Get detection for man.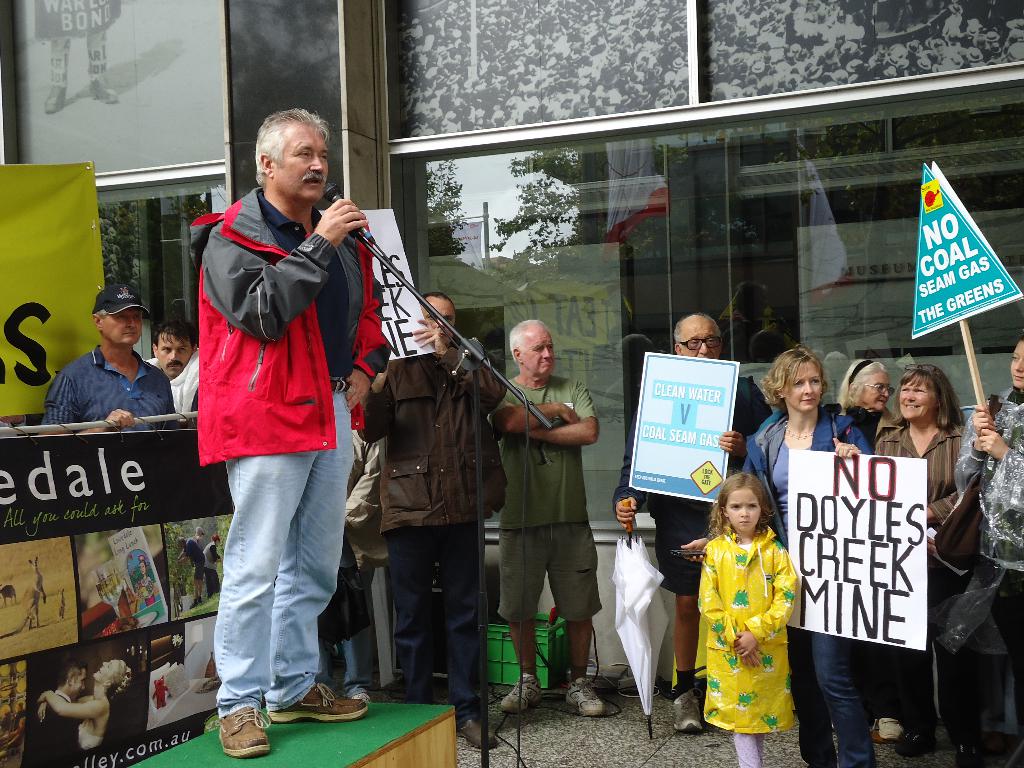
Detection: {"x1": 28, "y1": 664, "x2": 88, "y2": 767}.
